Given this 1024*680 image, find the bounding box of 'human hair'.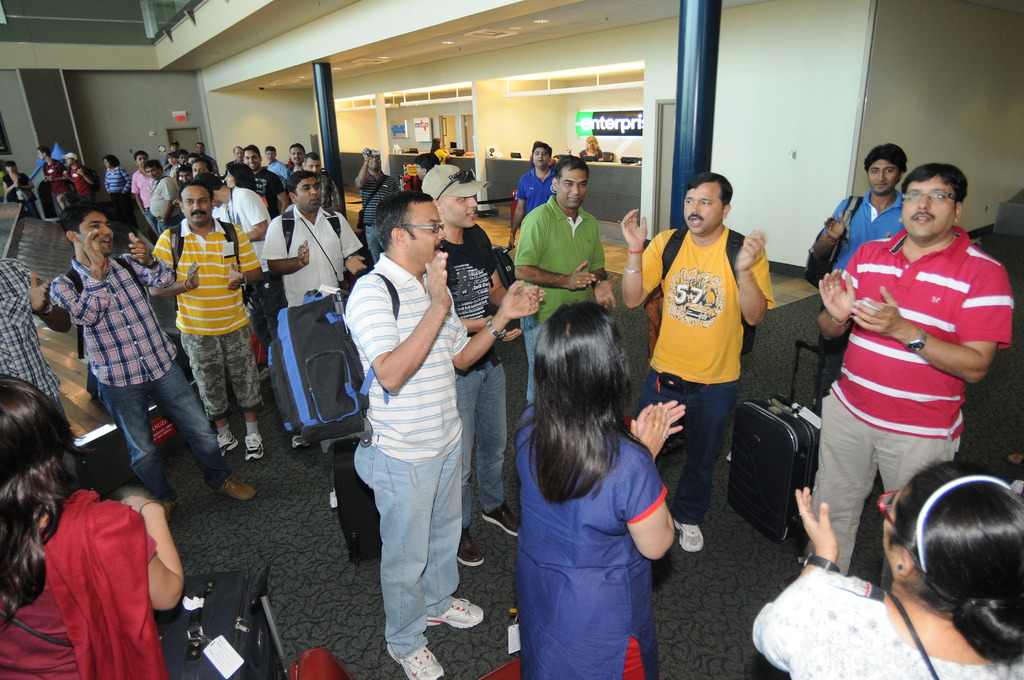
region(586, 134, 600, 158).
